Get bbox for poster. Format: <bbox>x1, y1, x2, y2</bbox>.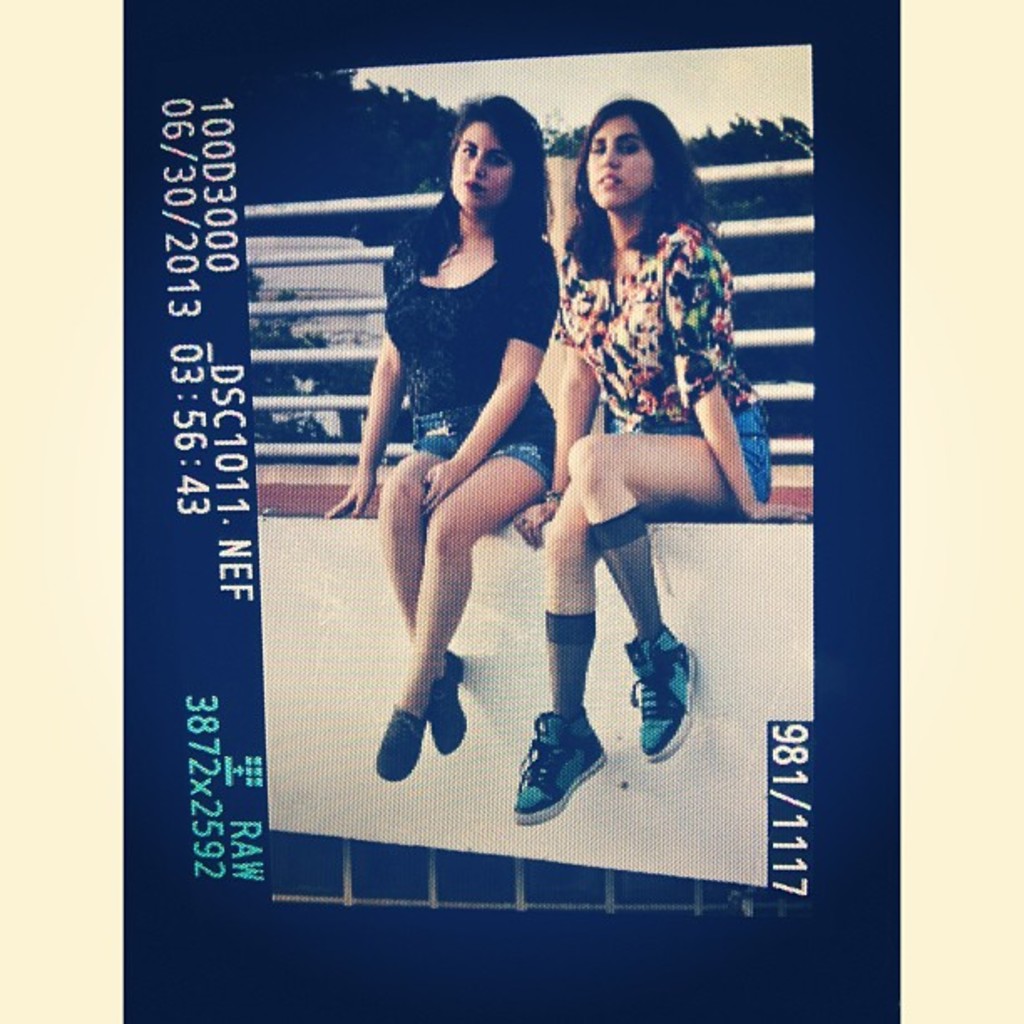
<bbox>120, 0, 900, 1022</bbox>.
